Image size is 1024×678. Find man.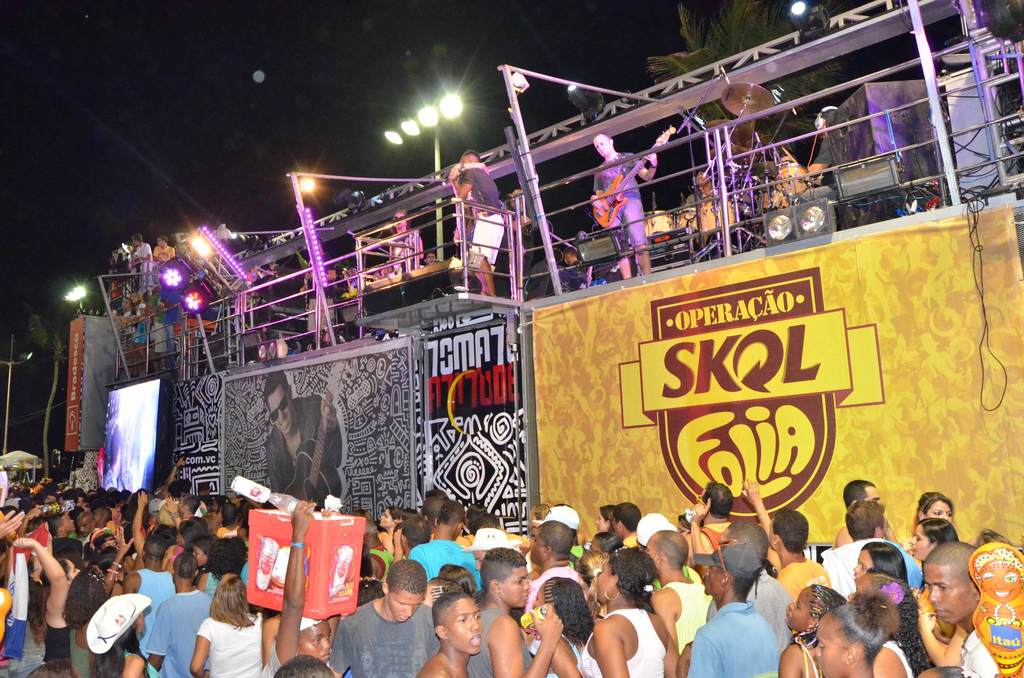
422,253,440,268.
